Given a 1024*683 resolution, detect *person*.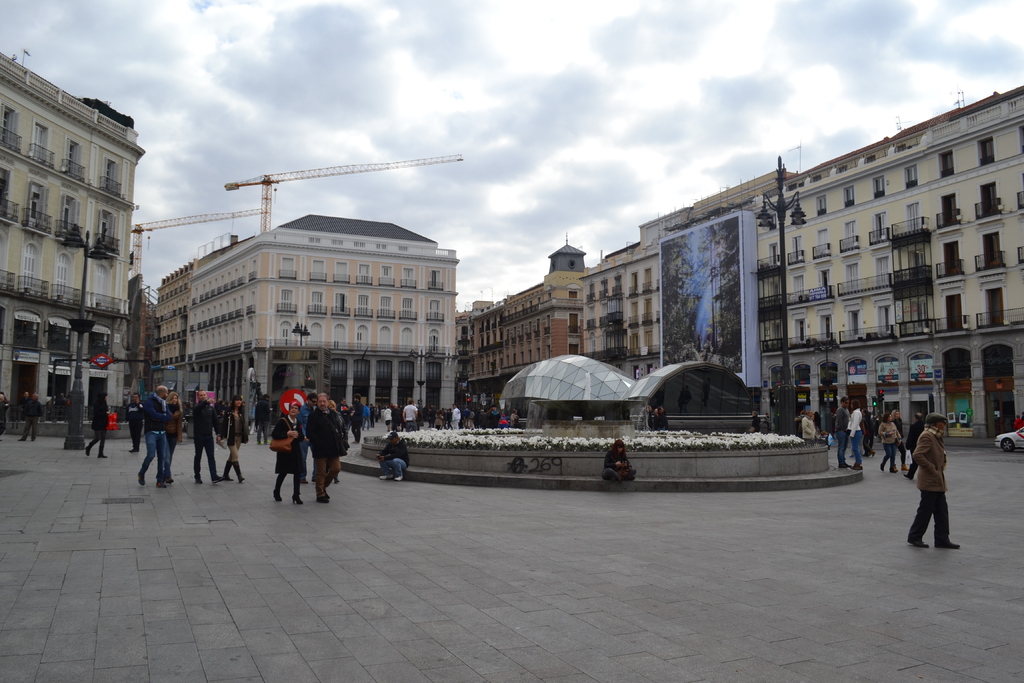
x1=675 y1=386 x2=691 y2=417.
